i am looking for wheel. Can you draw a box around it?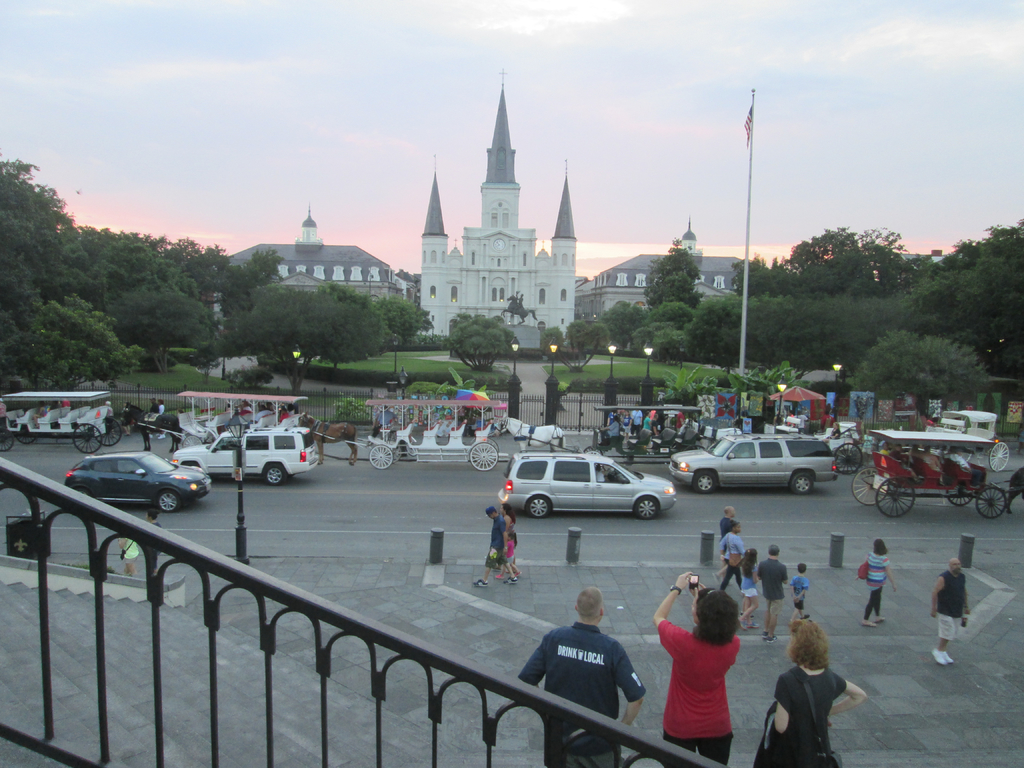
Sure, the bounding box is <bbox>526, 496, 548, 515</bbox>.
